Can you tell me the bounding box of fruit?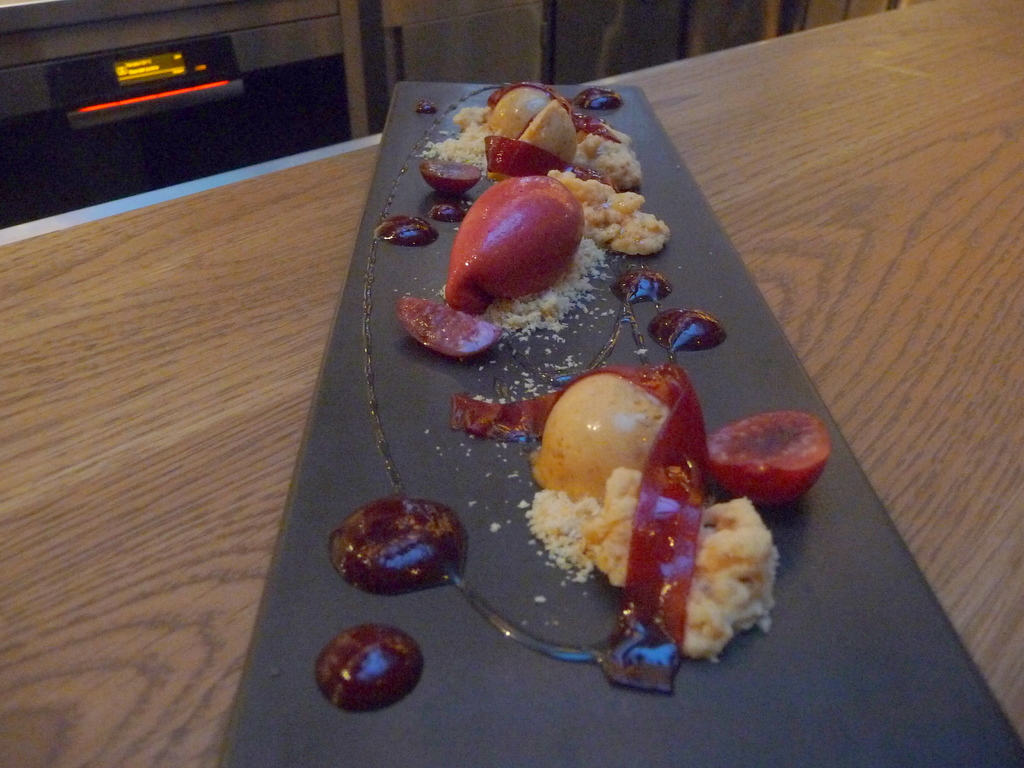
<bbox>706, 408, 831, 507</bbox>.
